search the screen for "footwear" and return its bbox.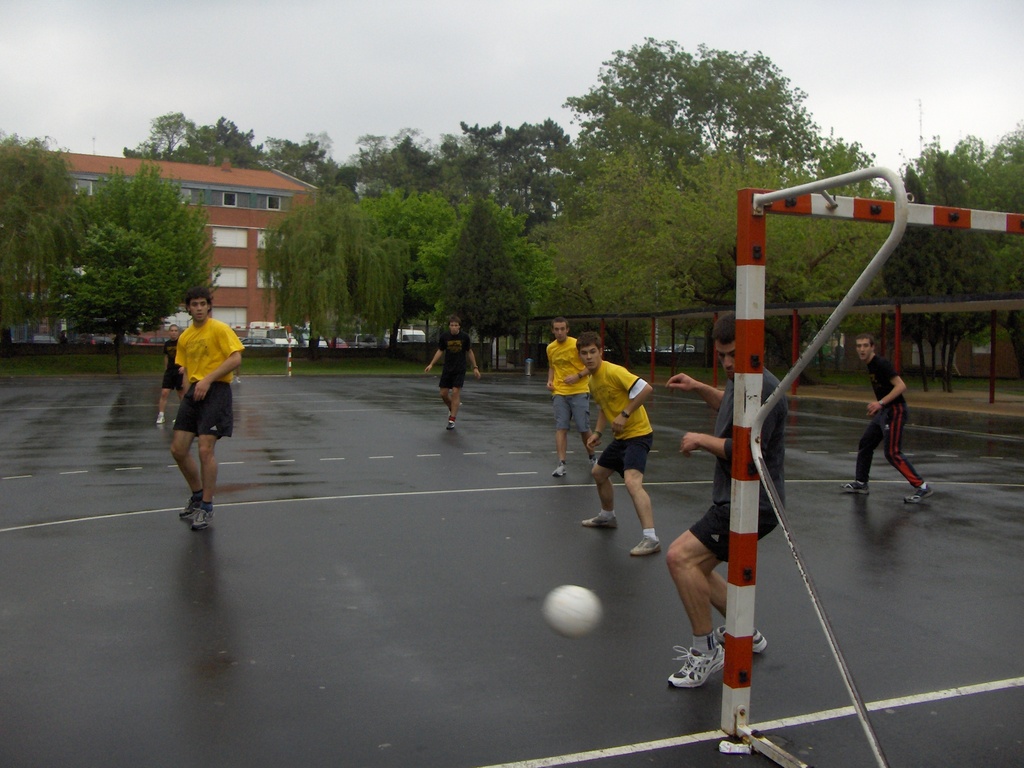
Found: (627, 533, 664, 557).
